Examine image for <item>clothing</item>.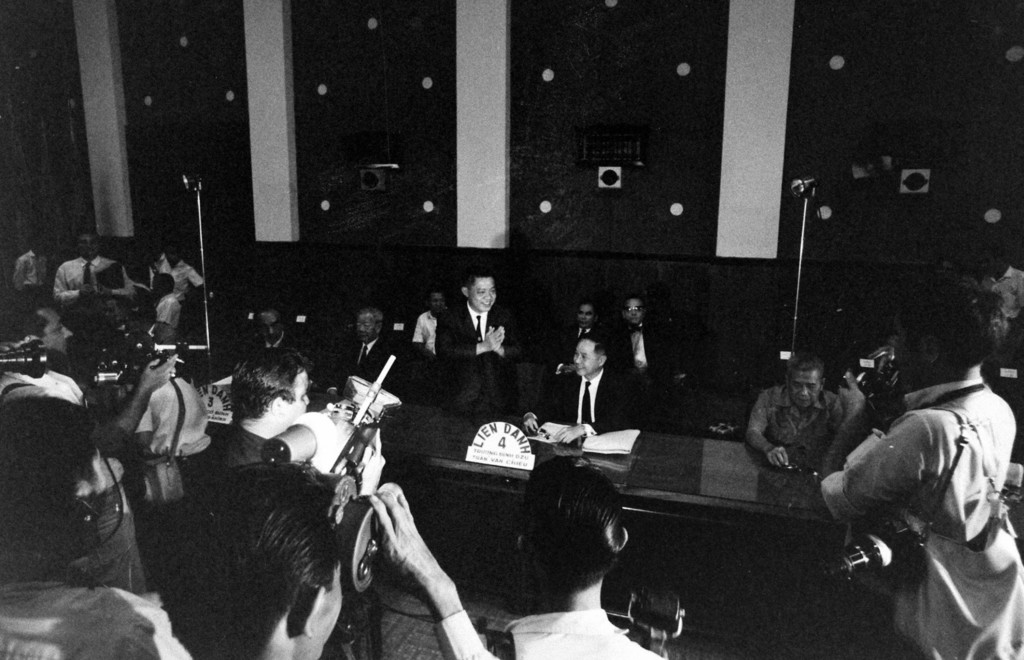
Examination result: (531,367,624,440).
